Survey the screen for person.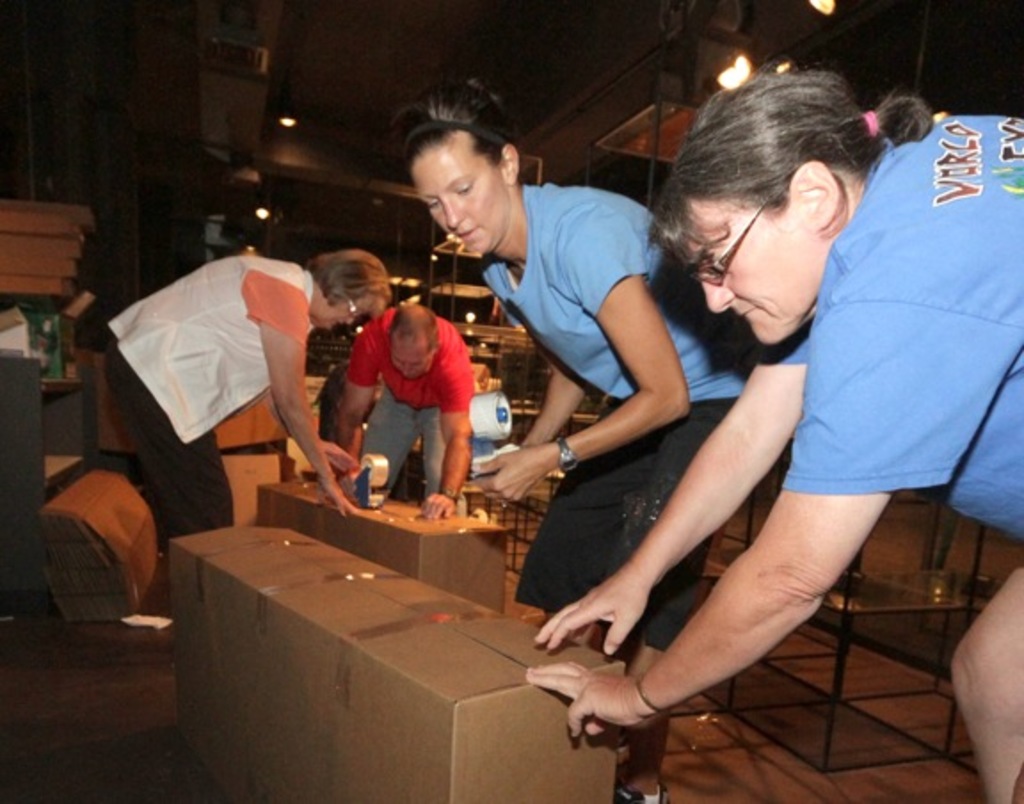
Survey found: <box>395,71,793,802</box>.
